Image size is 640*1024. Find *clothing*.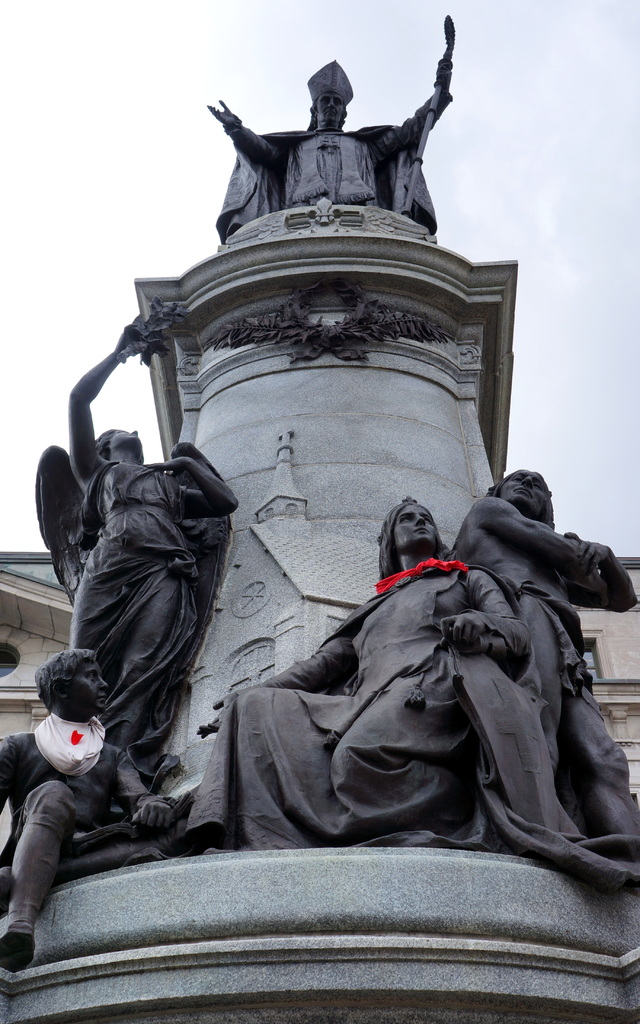
pyautogui.locateOnScreen(494, 575, 639, 874).
